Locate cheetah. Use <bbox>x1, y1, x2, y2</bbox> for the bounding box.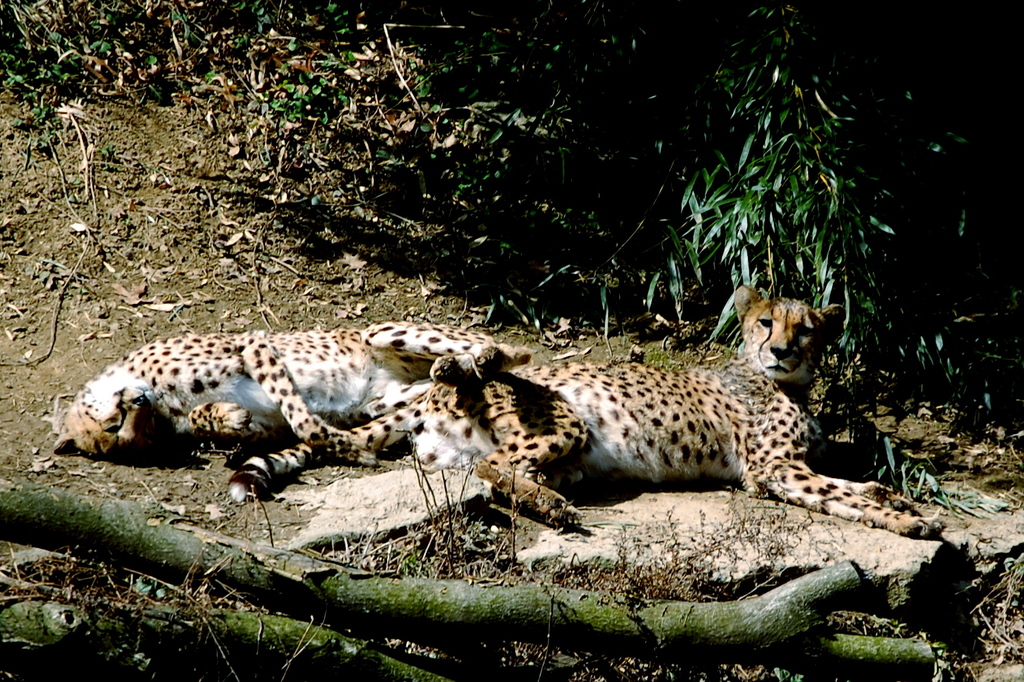
<bbox>50, 314, 595, 526</bbox>.
